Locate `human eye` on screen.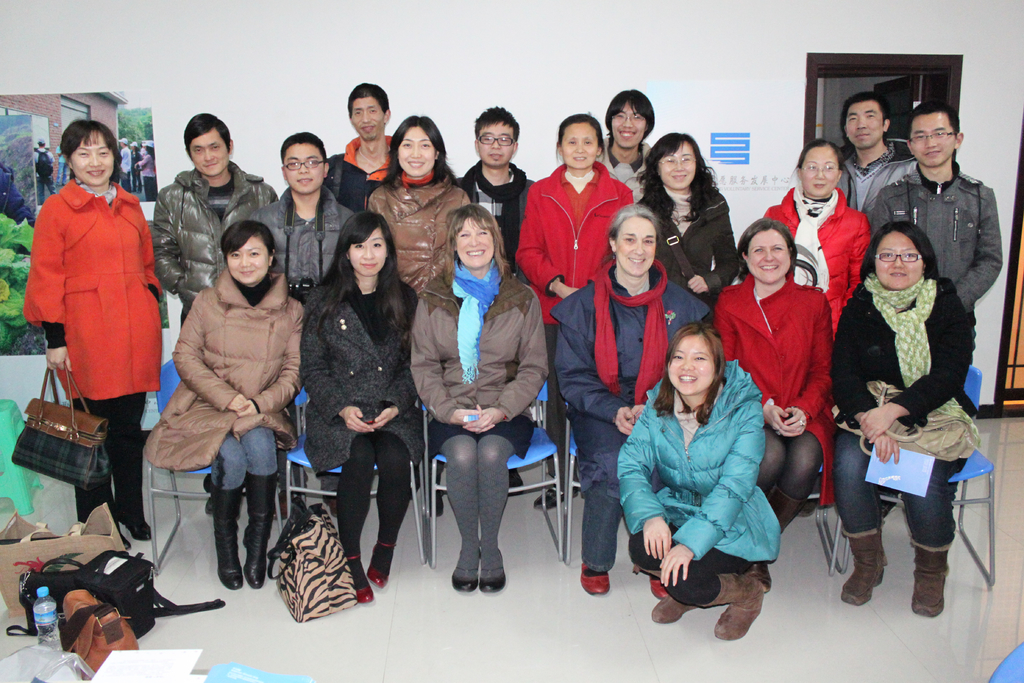
On screen at Rect(671, 350, 682, 361).
